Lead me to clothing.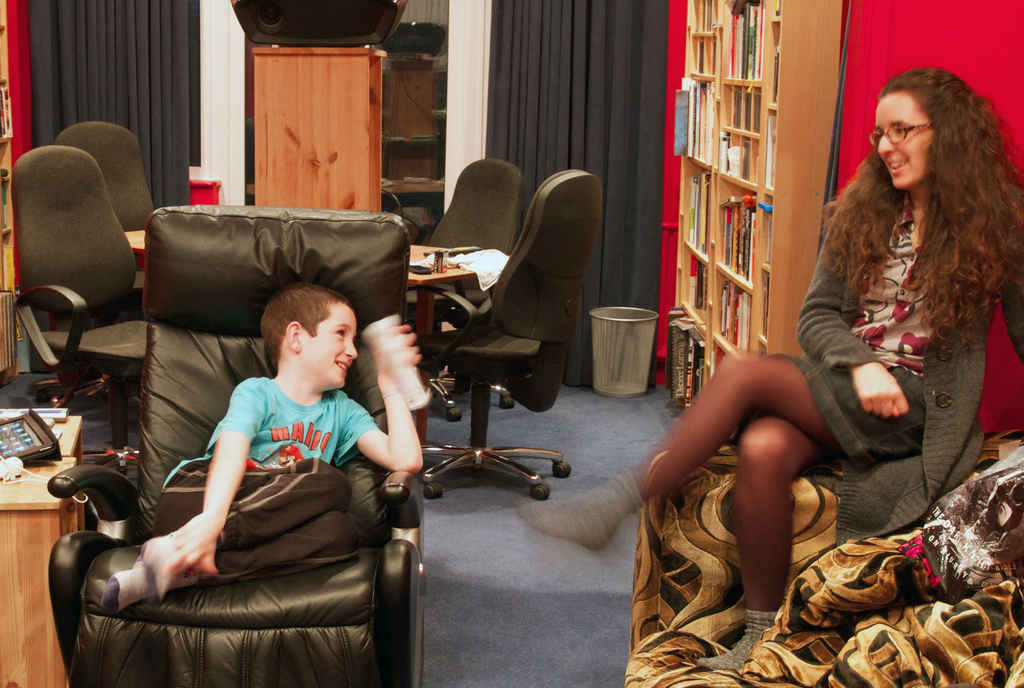
Lead to {"left": 788, "top": 183, "right": 1023, "bottom": 540}.
